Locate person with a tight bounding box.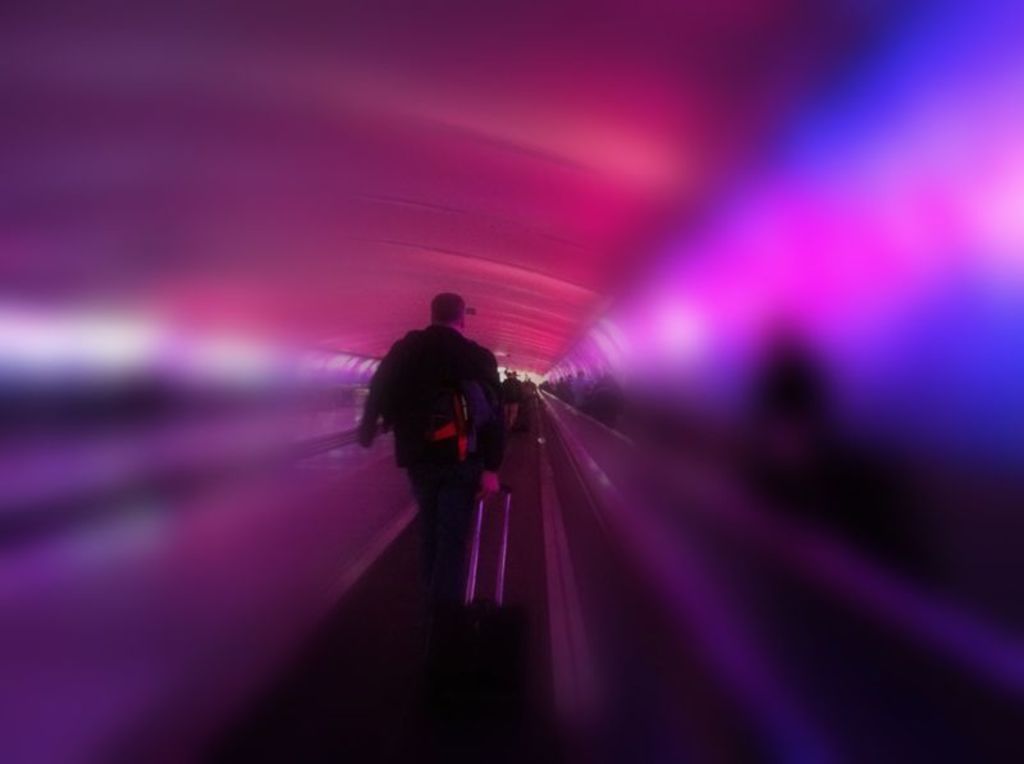
357:273:525:650.
